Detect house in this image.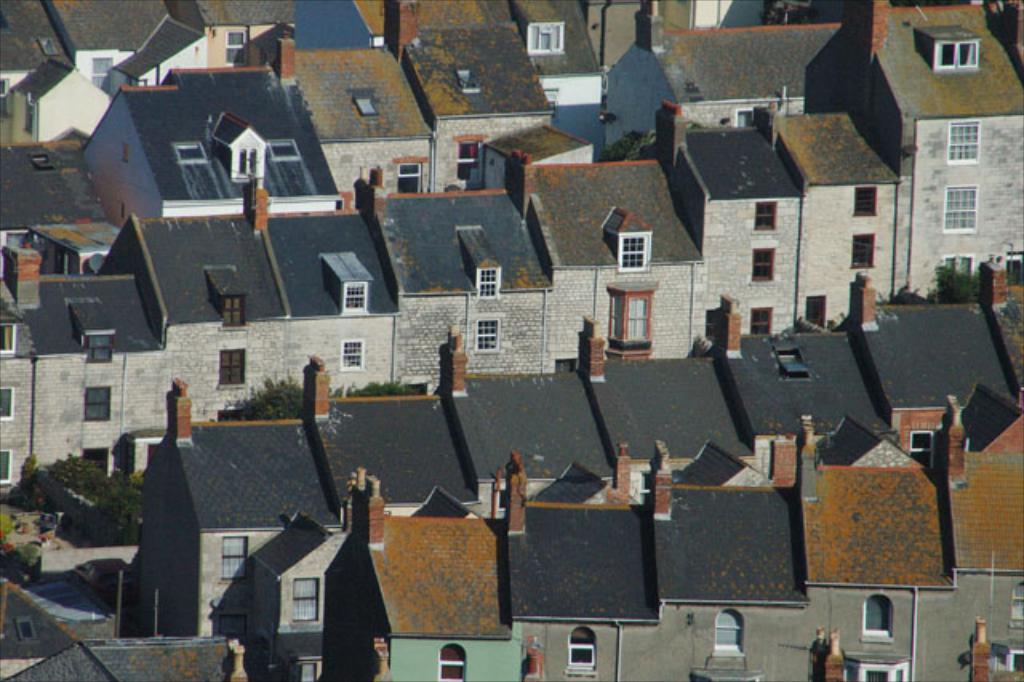
Detection: 482/2/606/165.
